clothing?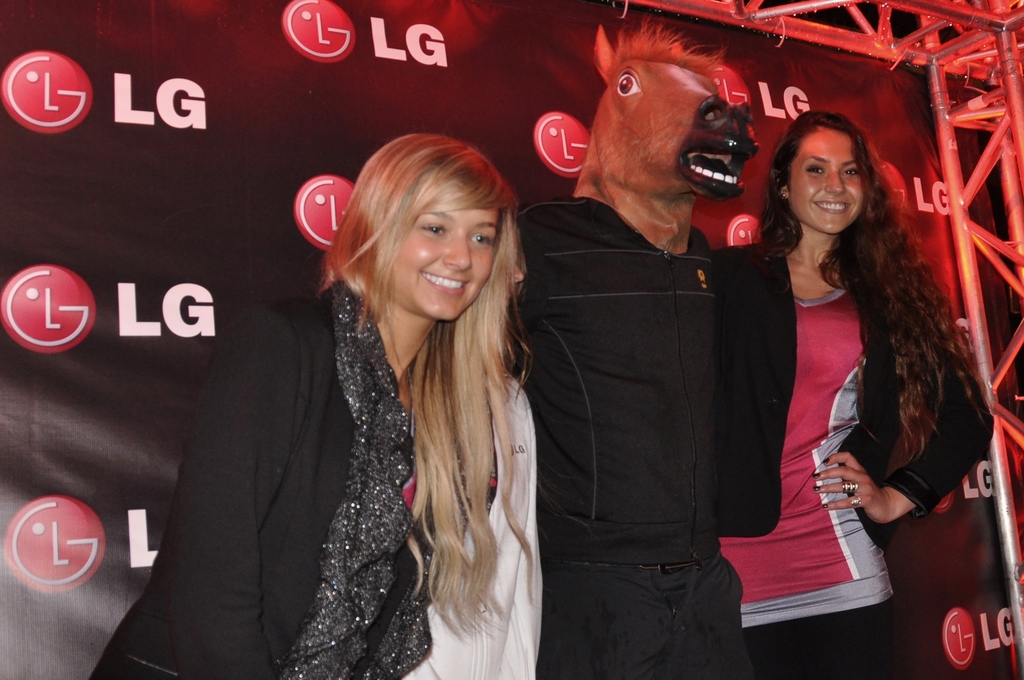
locate(502, 195, 758, 679)
